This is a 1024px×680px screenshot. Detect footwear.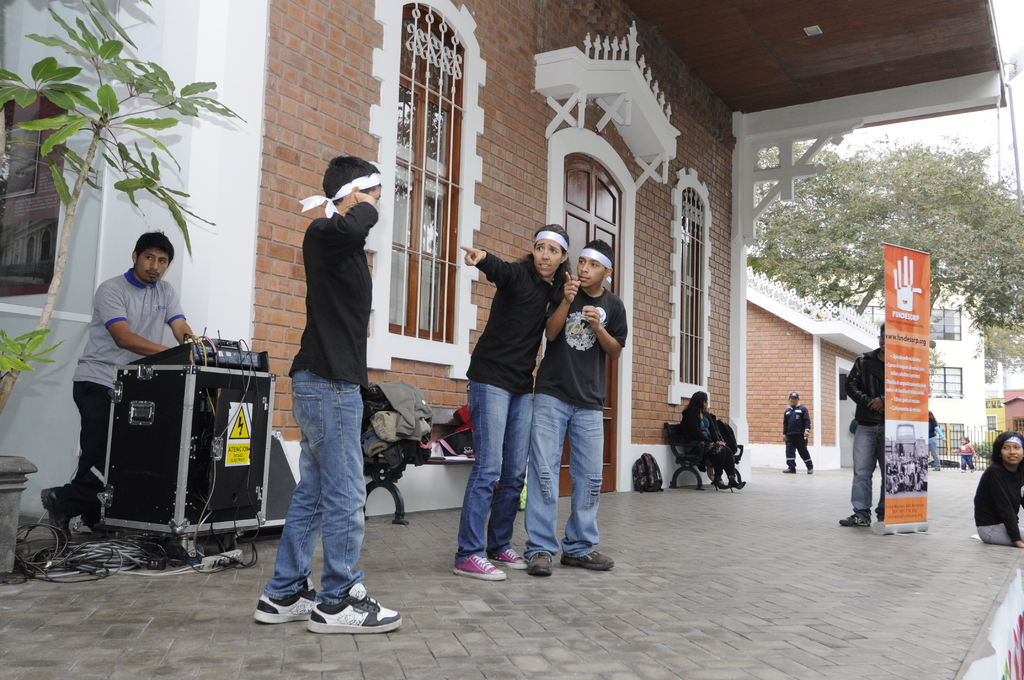
454,549,507,581.
